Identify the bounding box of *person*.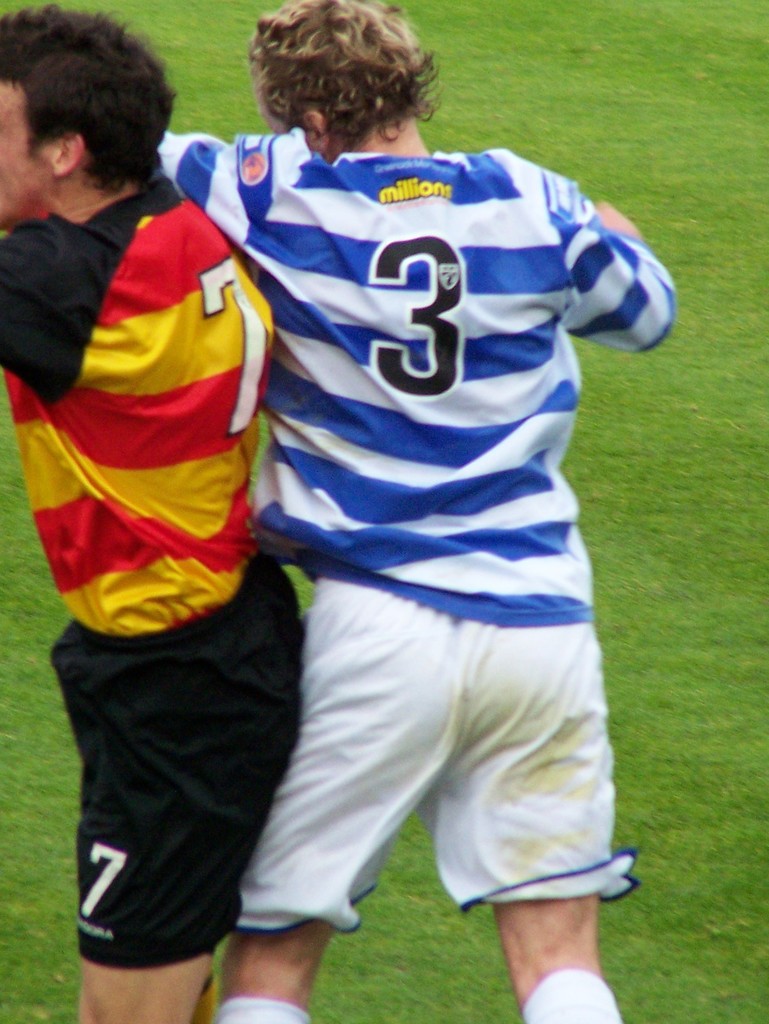
<bbox>0, 8, 303, 1023</bbox>.
